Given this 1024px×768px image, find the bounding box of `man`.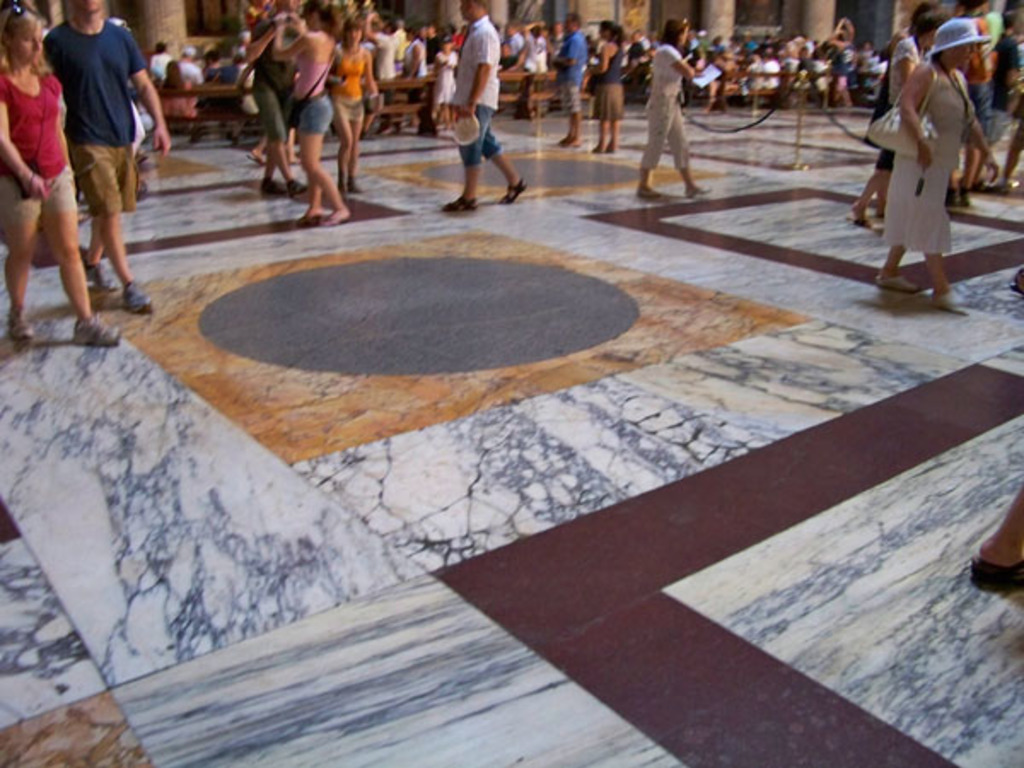
rect(440, 0, 527, 222).
